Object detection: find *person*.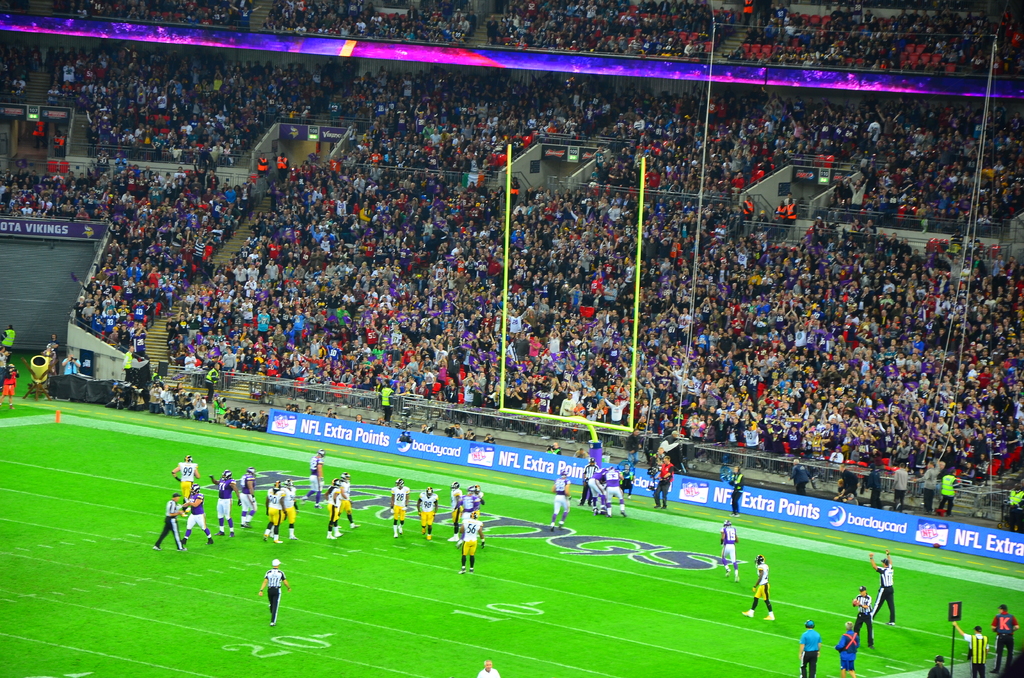
BBox(941, 466, 958, 511).
